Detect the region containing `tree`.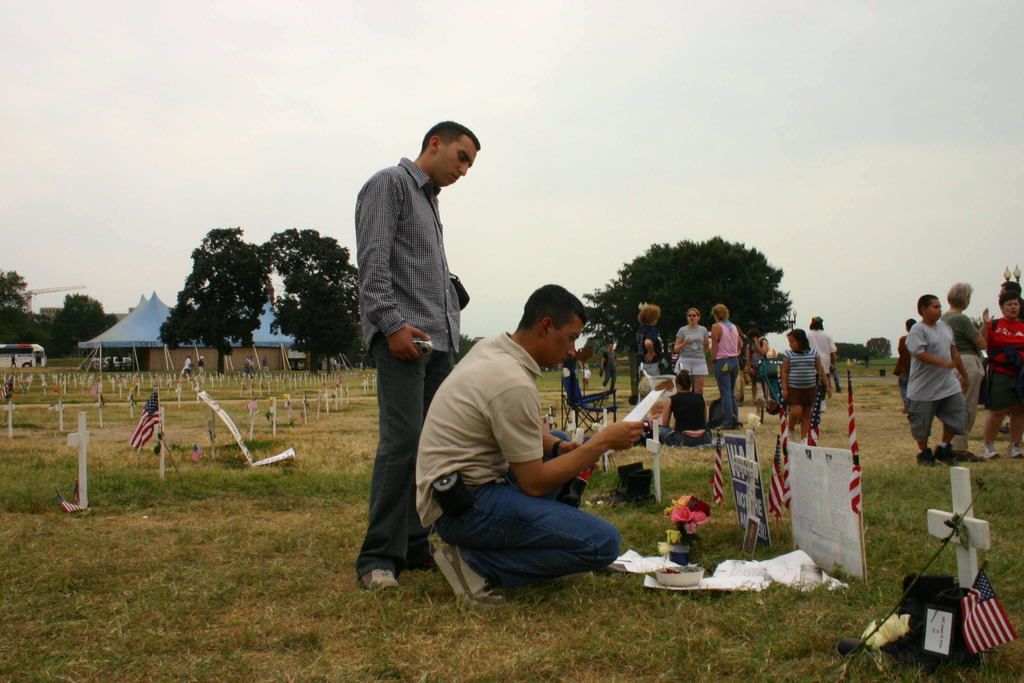
bbox=[42, 298, 114, 354].
